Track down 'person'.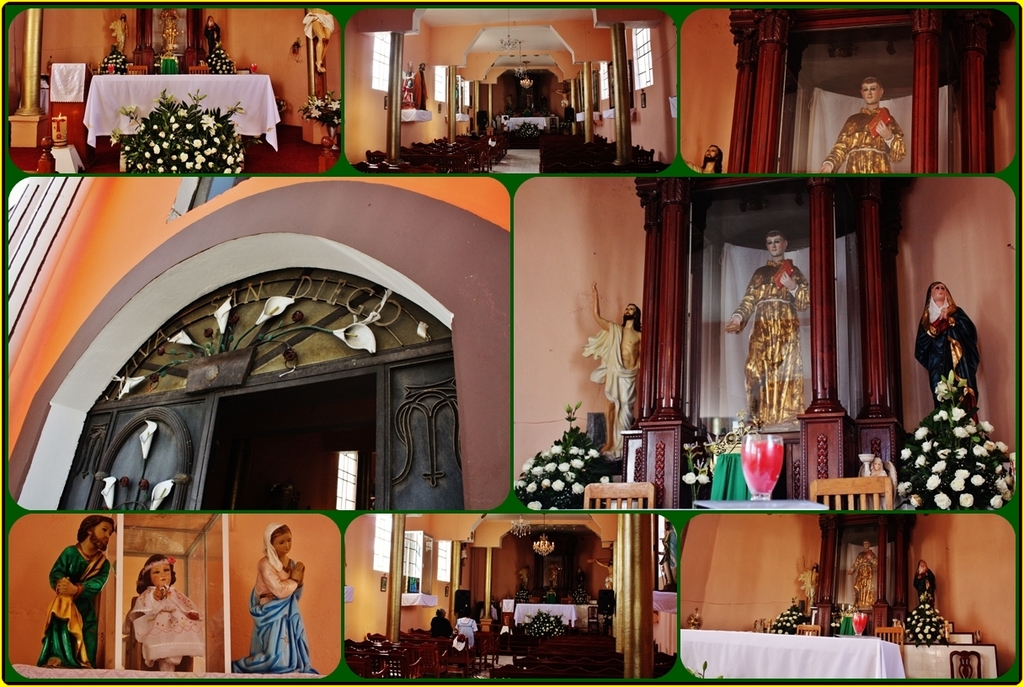
Tracked to locate(815, 77, 906, 173).
